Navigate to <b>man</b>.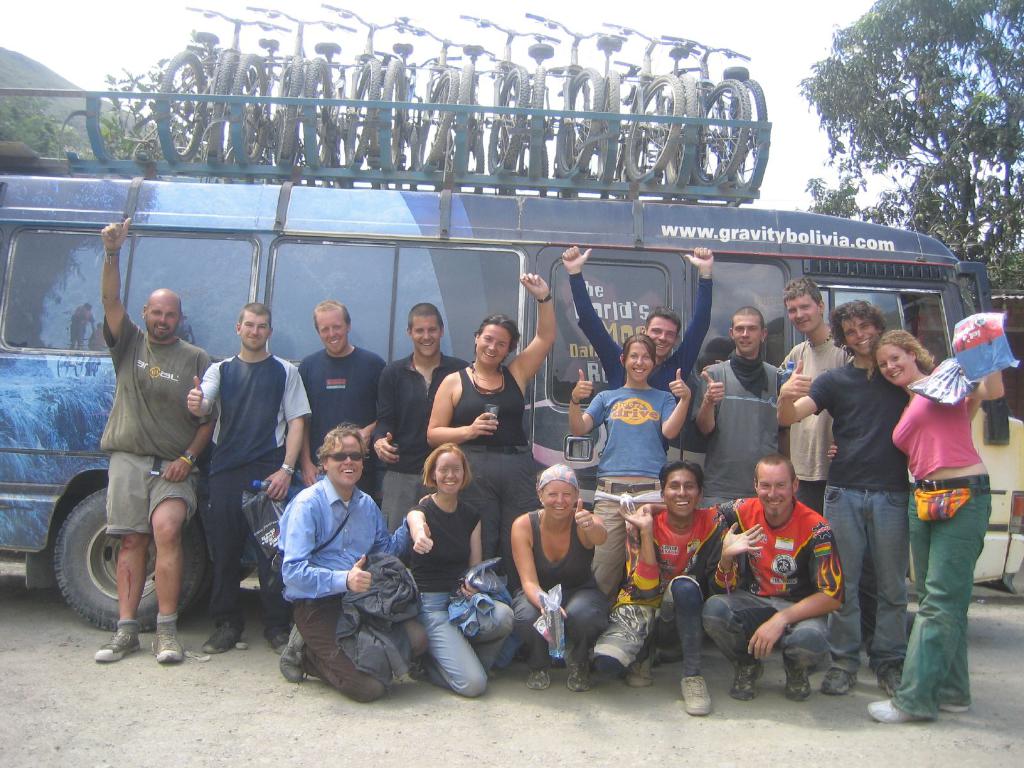
Navigation target: 776/301/987/698.
